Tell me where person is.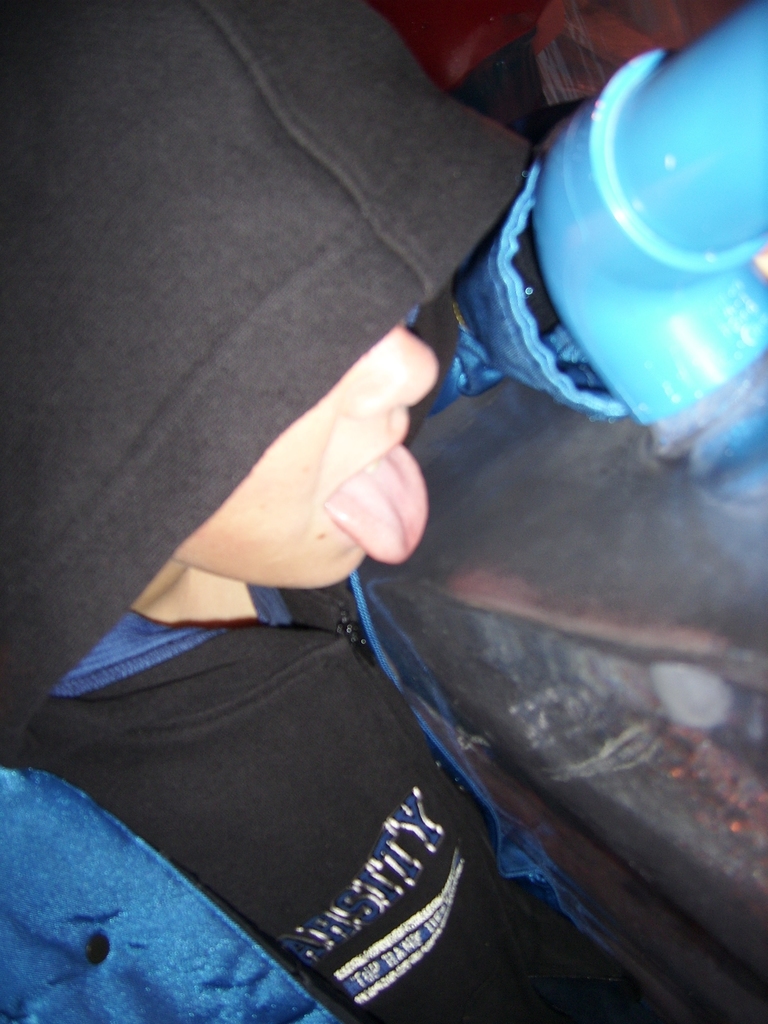
person is at pyautogui.locateOnScreen(0, 0, 767, 1021).
